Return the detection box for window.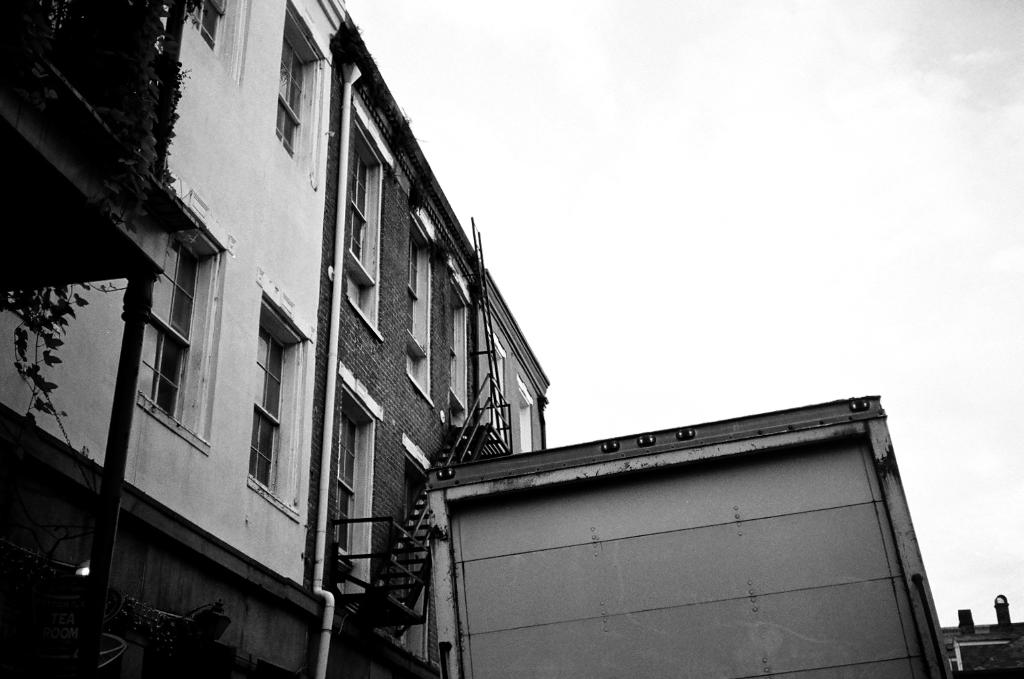
crop(349, 140, 374, 269).
